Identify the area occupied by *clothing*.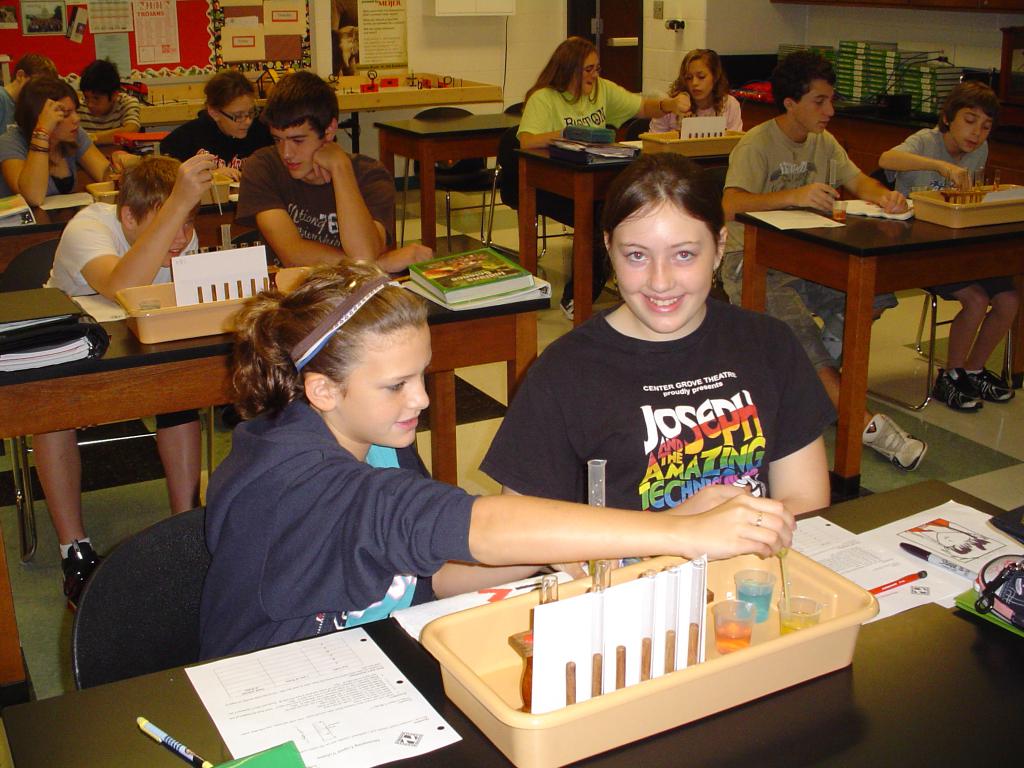
Area: 723,120,900,372.
